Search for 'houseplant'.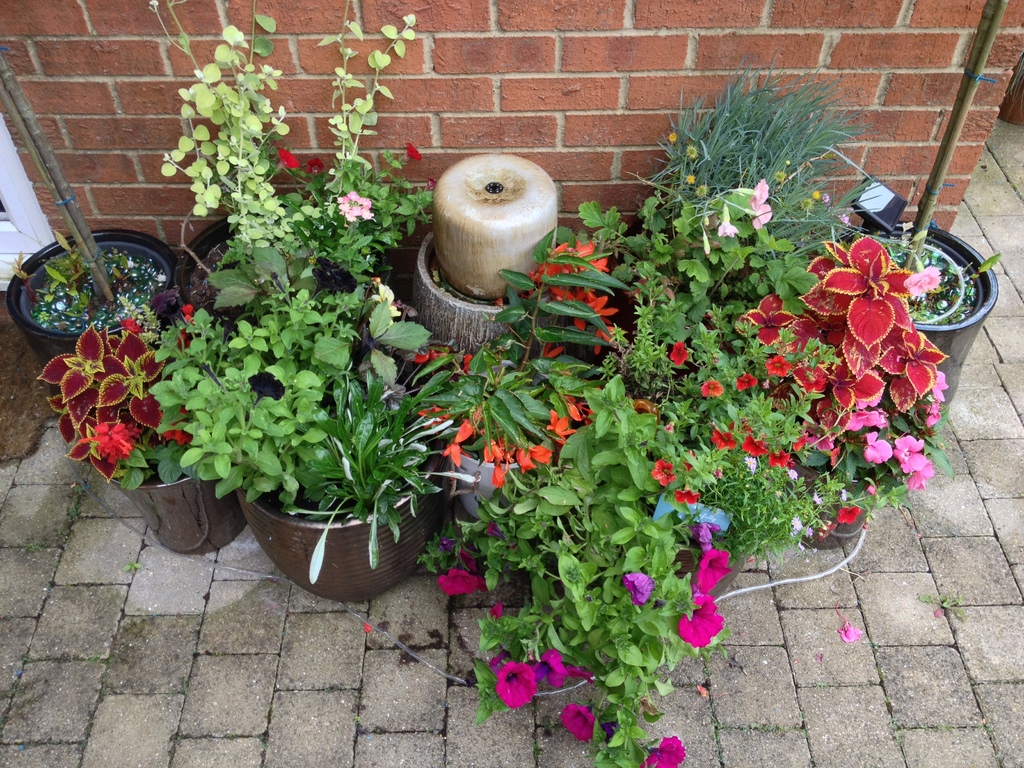
Found at <box>0,223,186,360</box>.
